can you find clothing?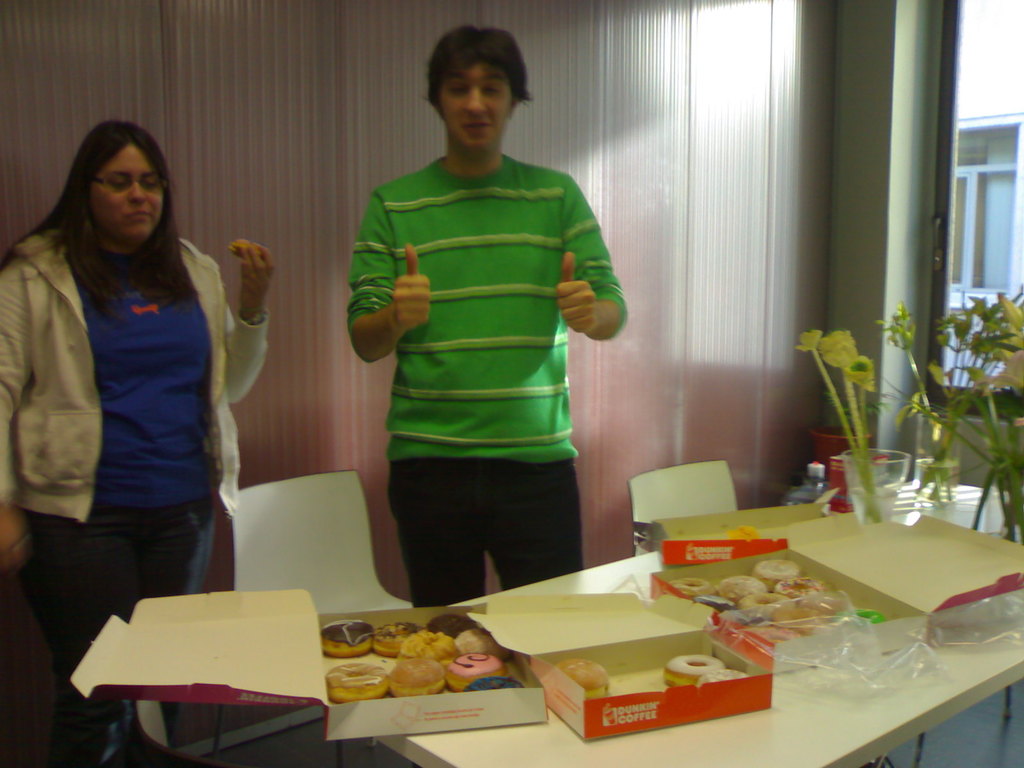
Yes, bounding box: {"left": 33, "top": 491, "right": 214, "bottom": 767}.
